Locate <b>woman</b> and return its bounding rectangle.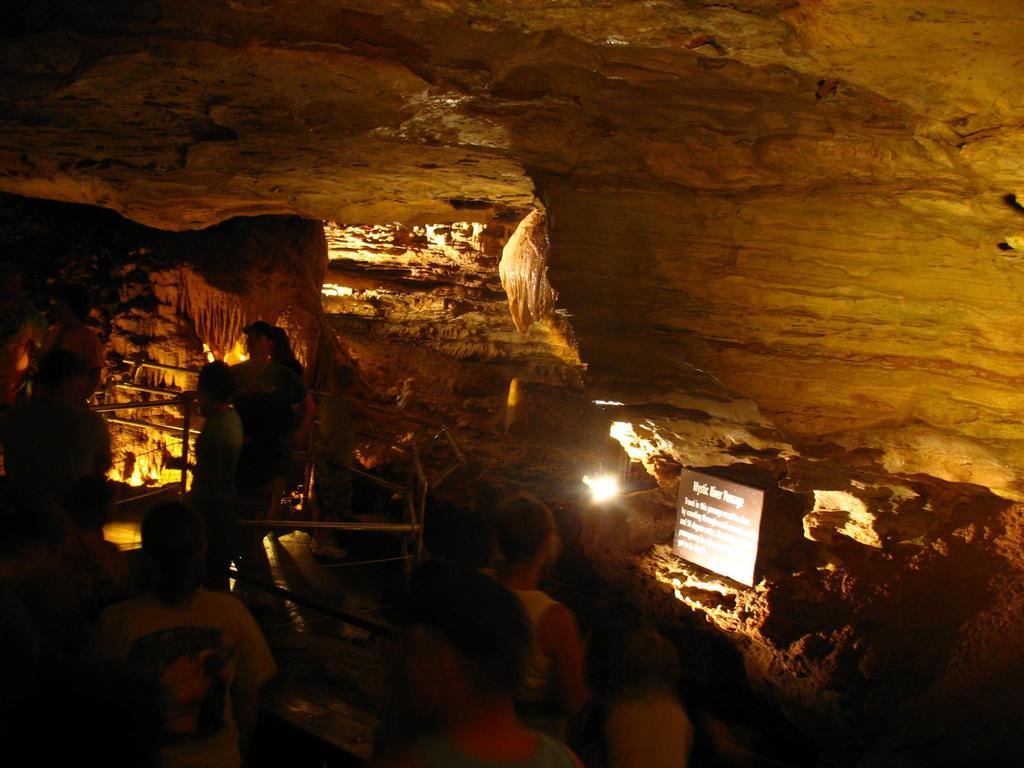
[221,323,314,511].
